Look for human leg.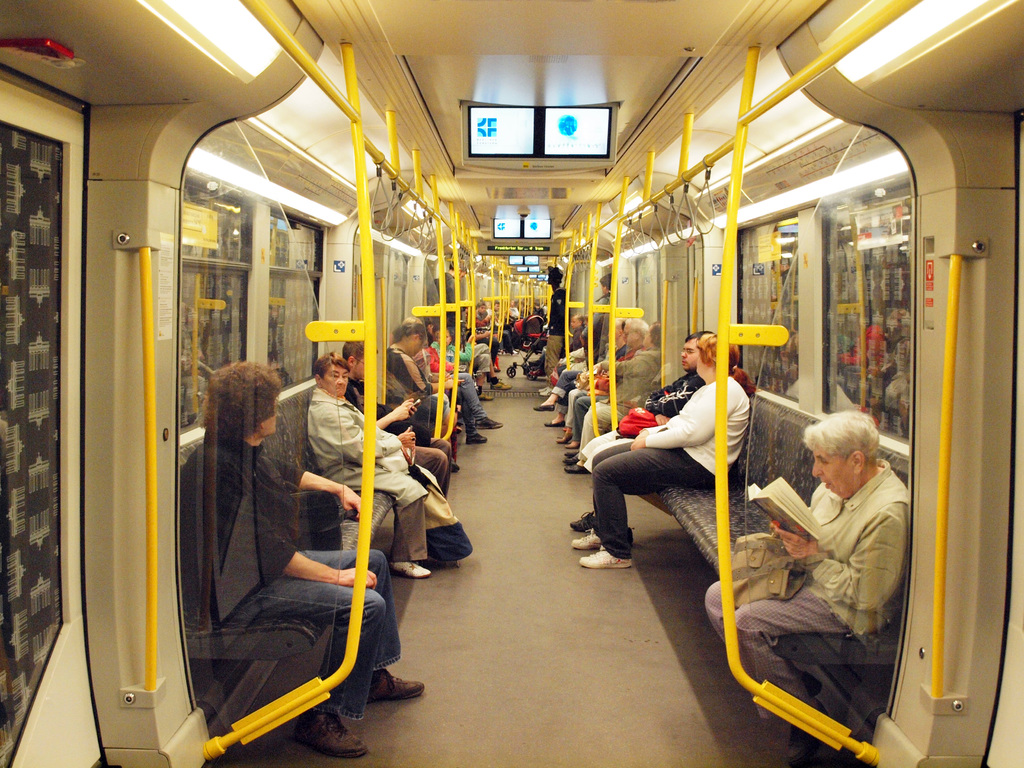
Found: bbox(707, 580, 820, 695).
